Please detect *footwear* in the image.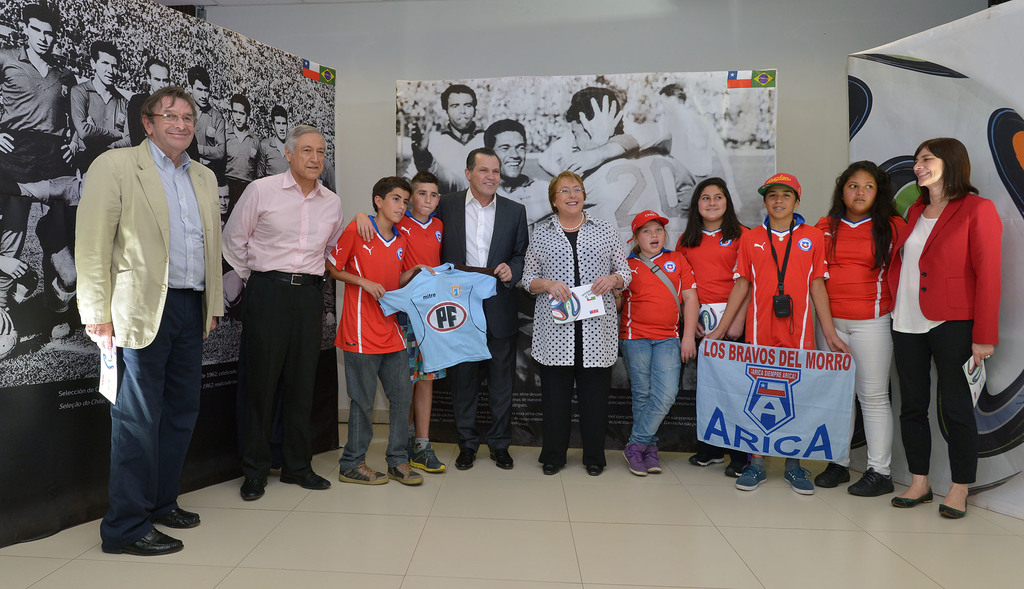
Rect(724, 449, 746, 476).
